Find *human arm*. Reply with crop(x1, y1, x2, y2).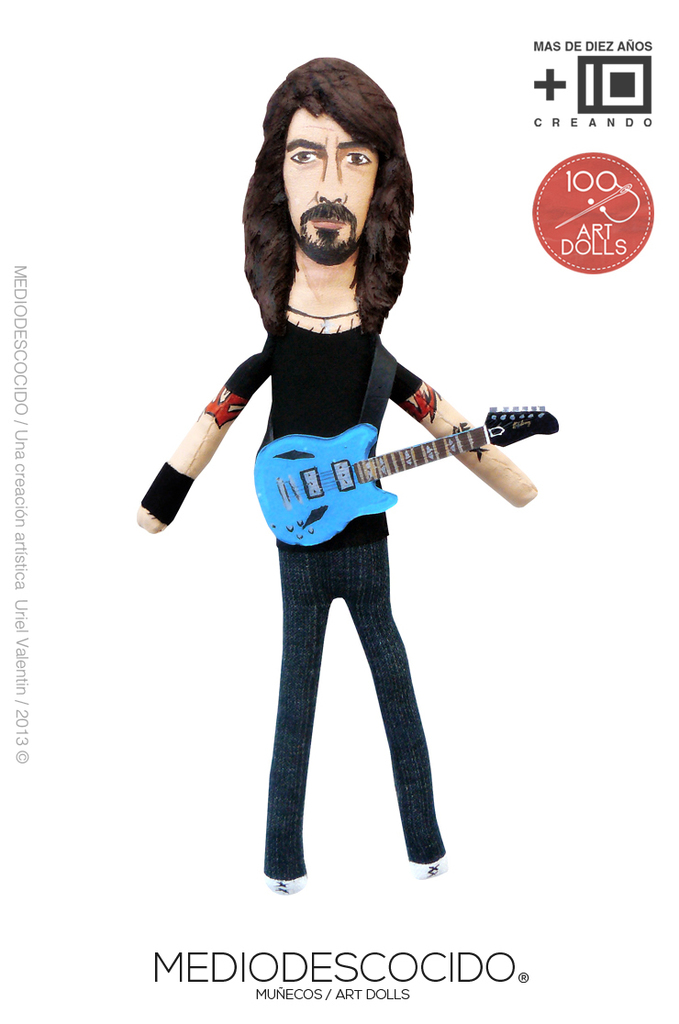
crop(390, 356, 539, 506).
